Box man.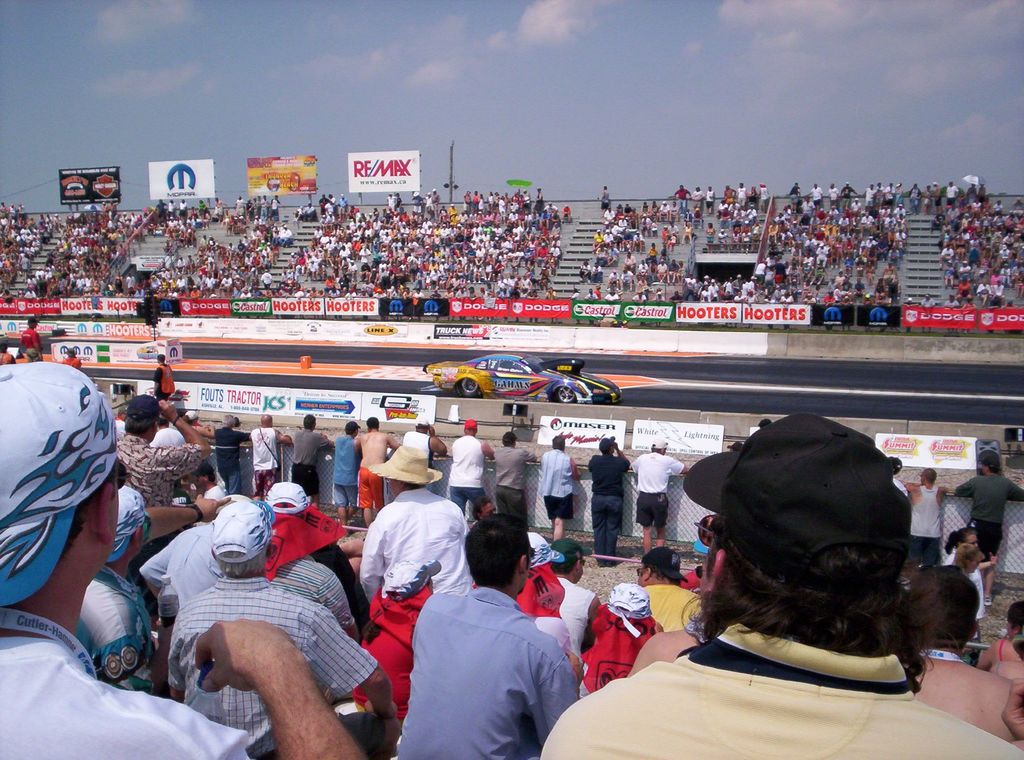
locate(357, 447, 467, 597).
